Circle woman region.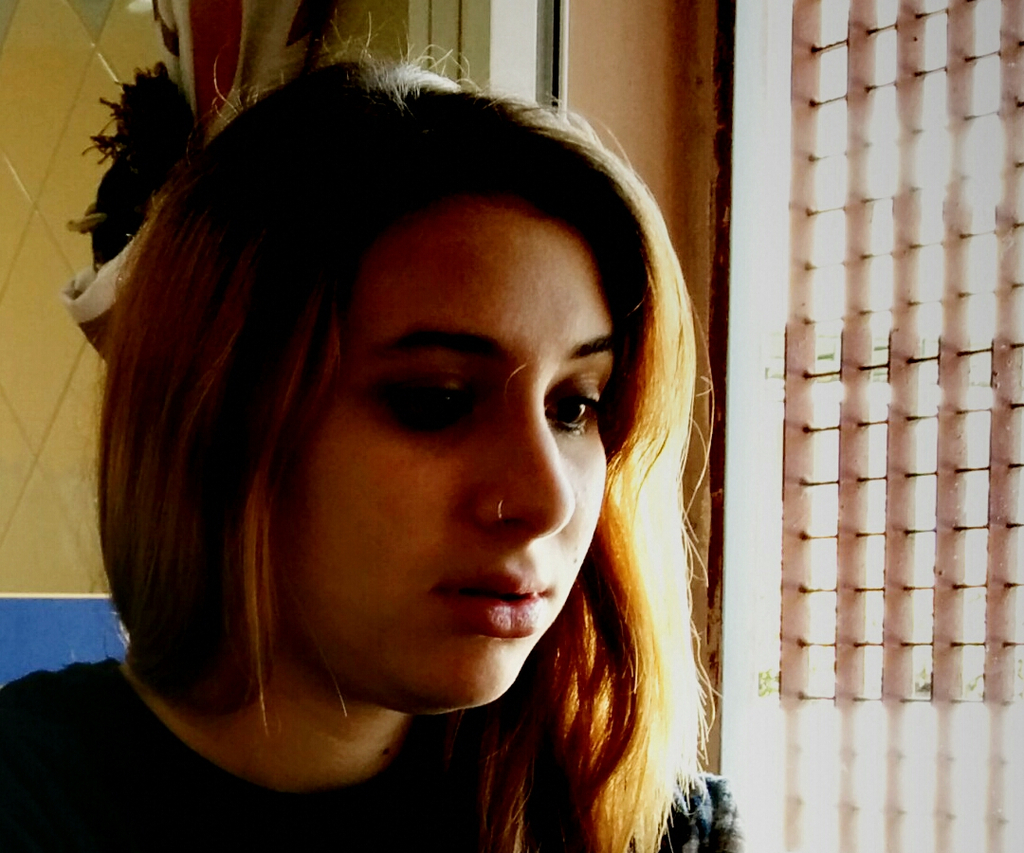
Region: select_region(54, 50, 763, 852).
